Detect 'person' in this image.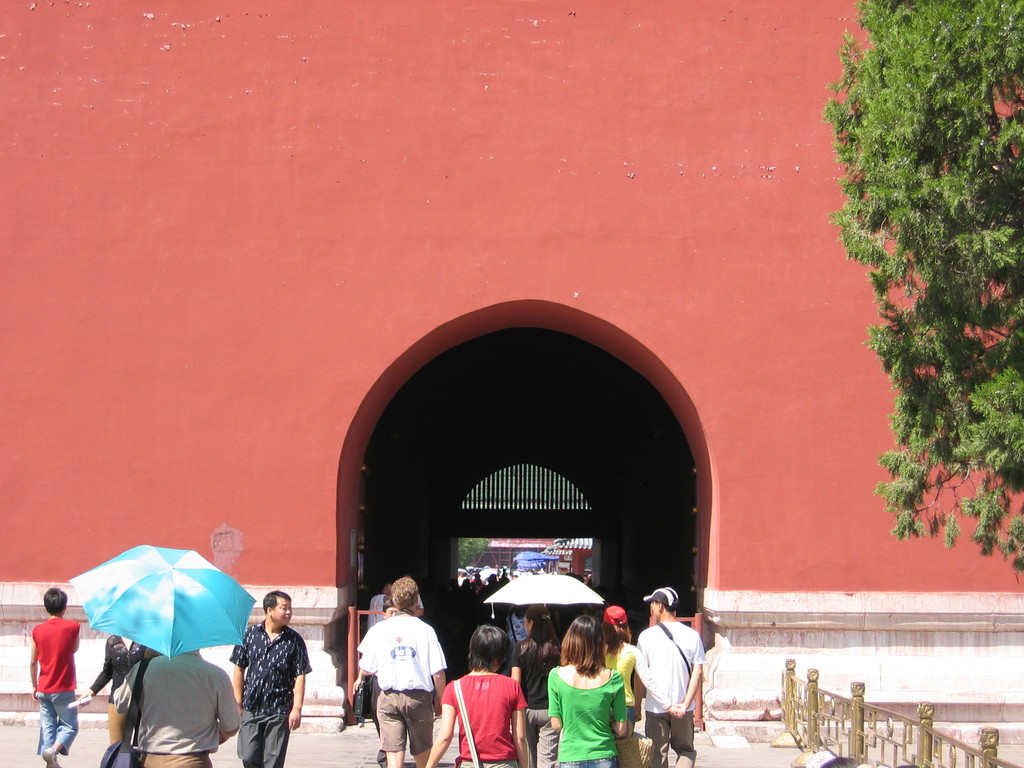
Detection: 426,625,529,767.
